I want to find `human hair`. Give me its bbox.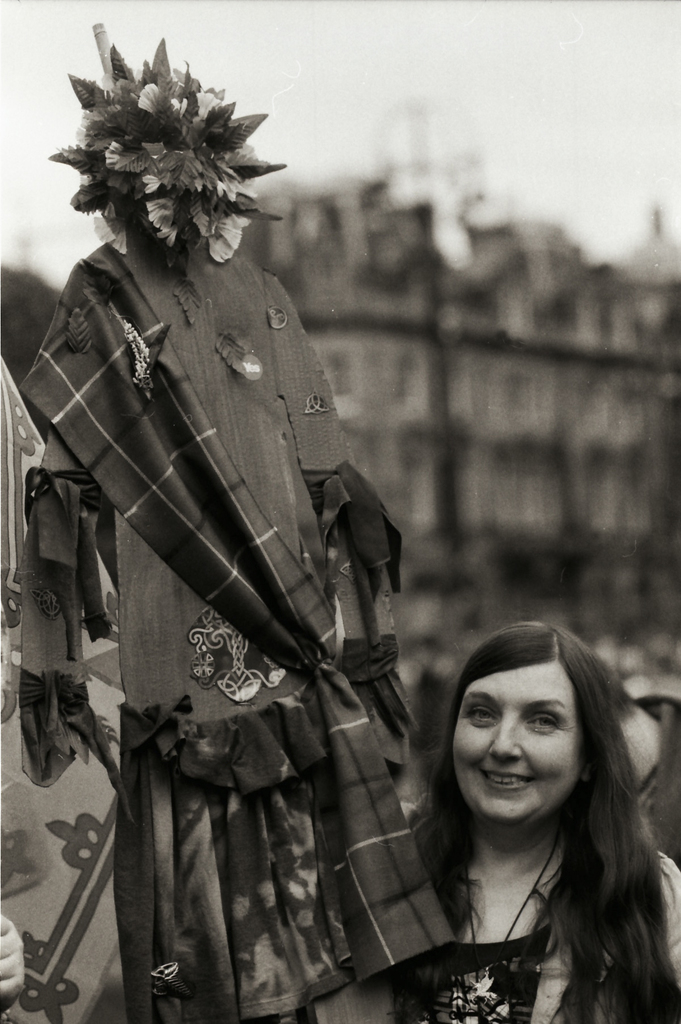
[left=440, top=634, right=637, bottom=886].
